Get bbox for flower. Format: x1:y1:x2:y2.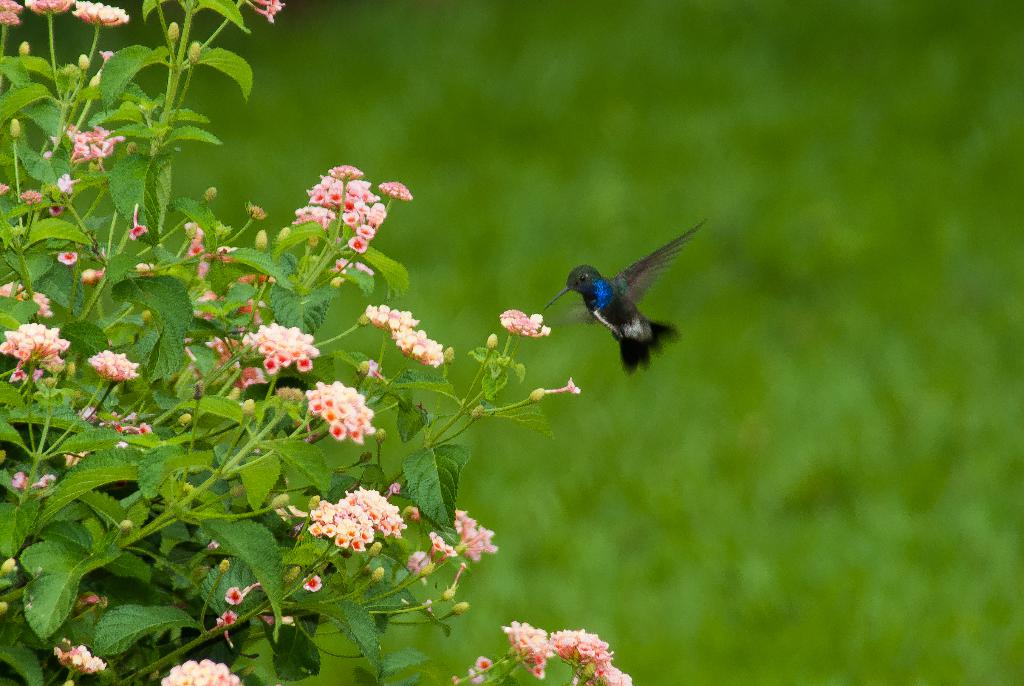
36:474:58:486.
